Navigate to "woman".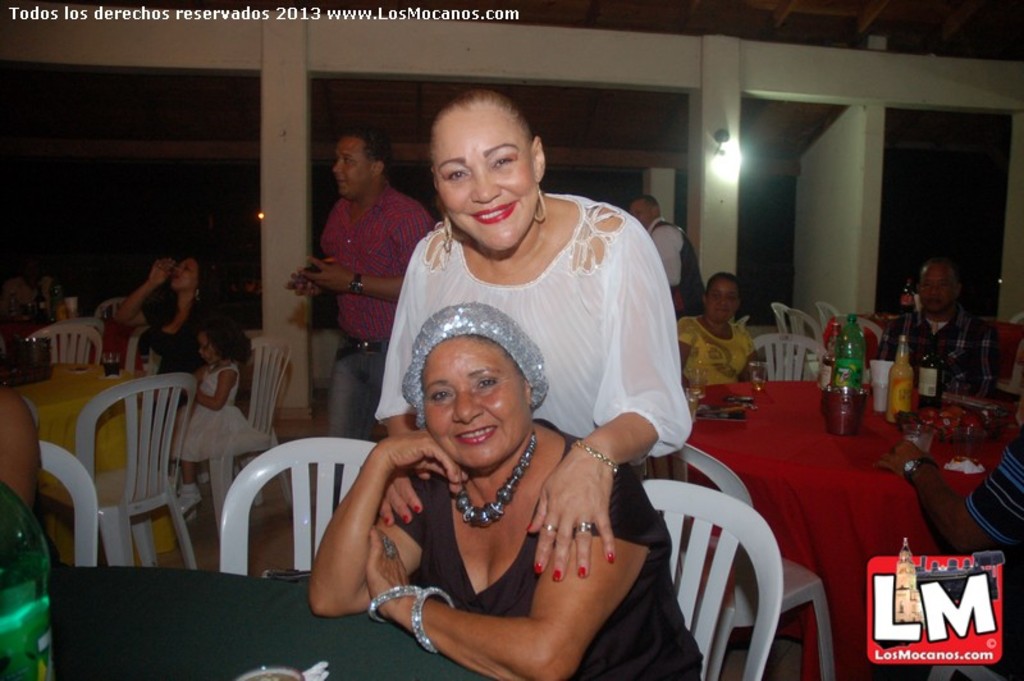
Navigation target: pyautogui.locateOnScreen(669, 264, 762, 381).
